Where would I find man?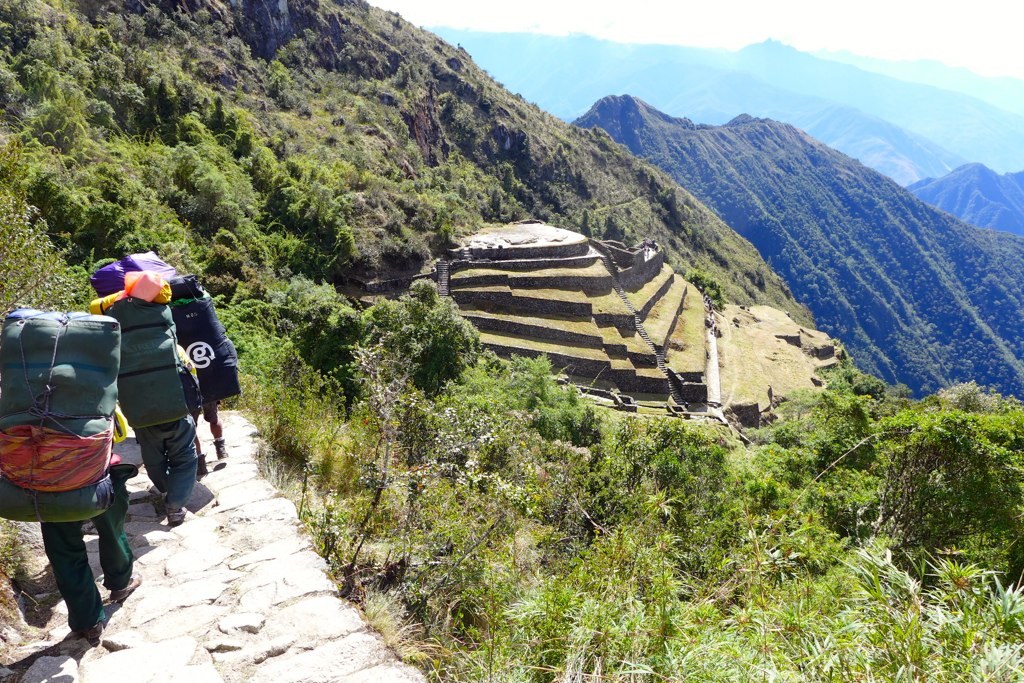
At 165, 270, 237, 478.
